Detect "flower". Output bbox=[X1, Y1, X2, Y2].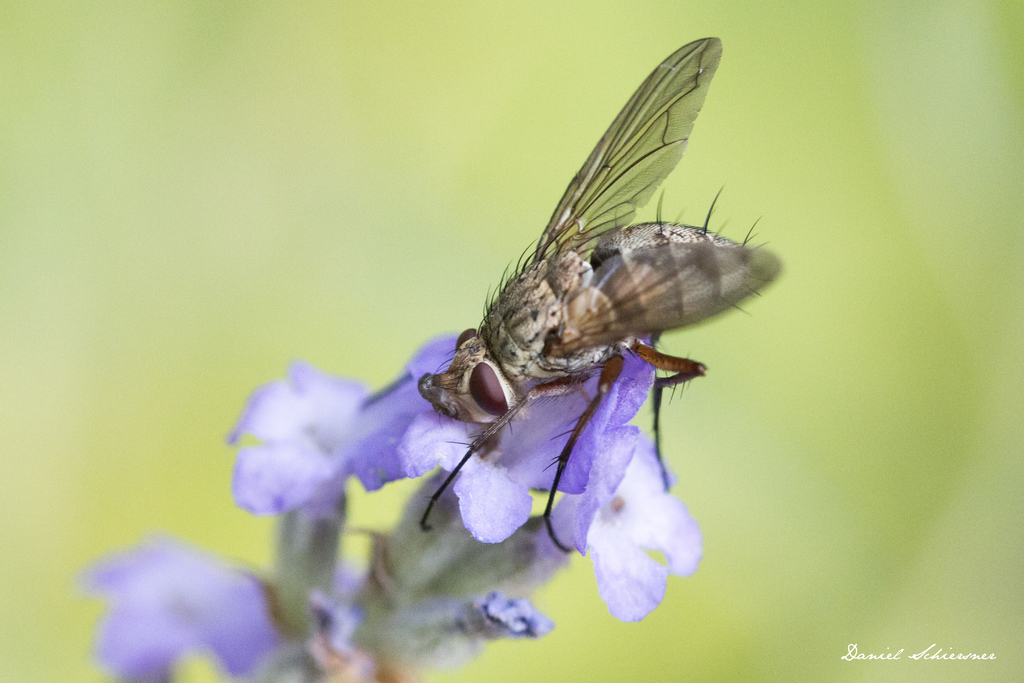
bbox=[530, 423, 708, 618].
